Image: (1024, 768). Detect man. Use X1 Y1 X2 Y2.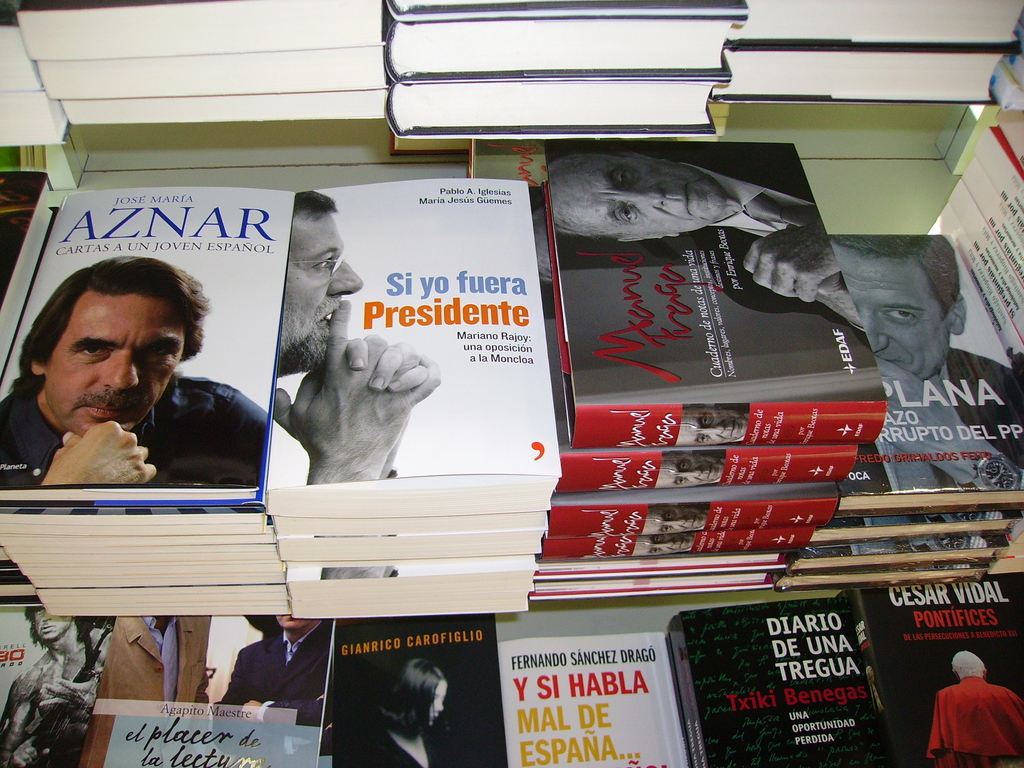
270 189 441 483.
